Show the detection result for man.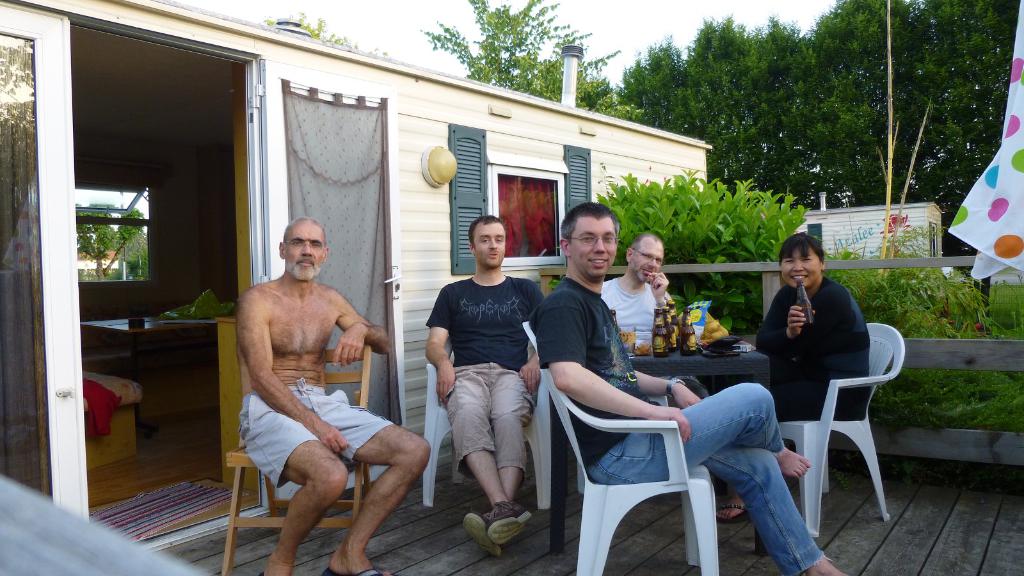
[left=527, top=204, right=856, bottom=575].
